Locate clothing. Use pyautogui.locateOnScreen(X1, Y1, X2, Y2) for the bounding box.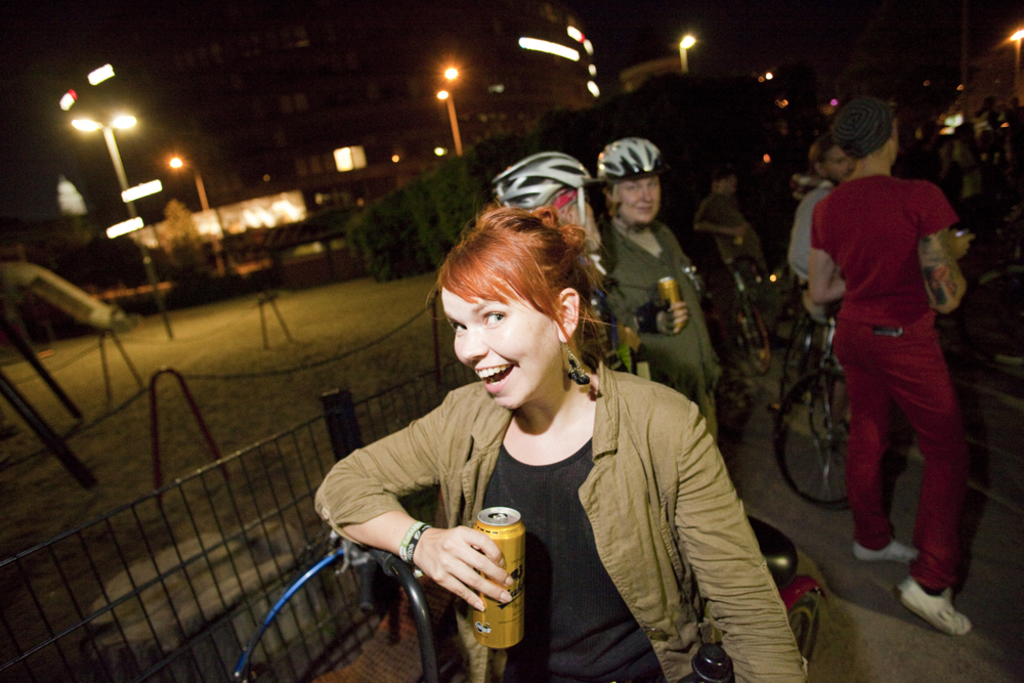
pyautogui.locateOnScreen(584, 258, 657, 377).
